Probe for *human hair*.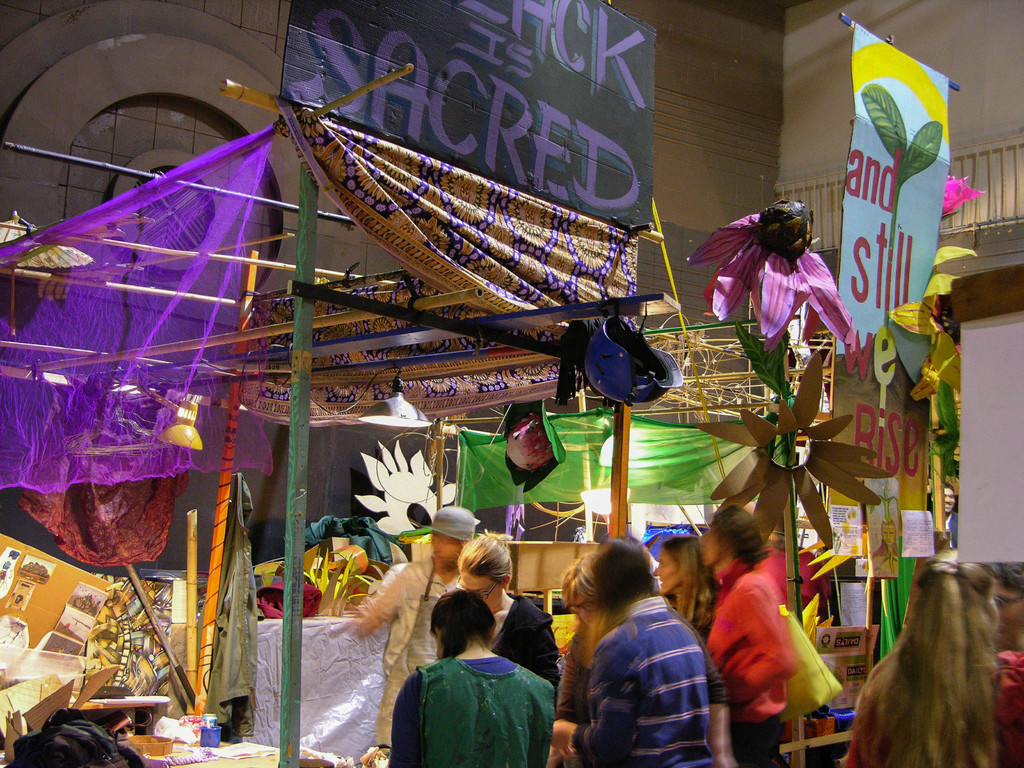
Probe result: [x1=660, y1=531, x2=717, y2=634].
